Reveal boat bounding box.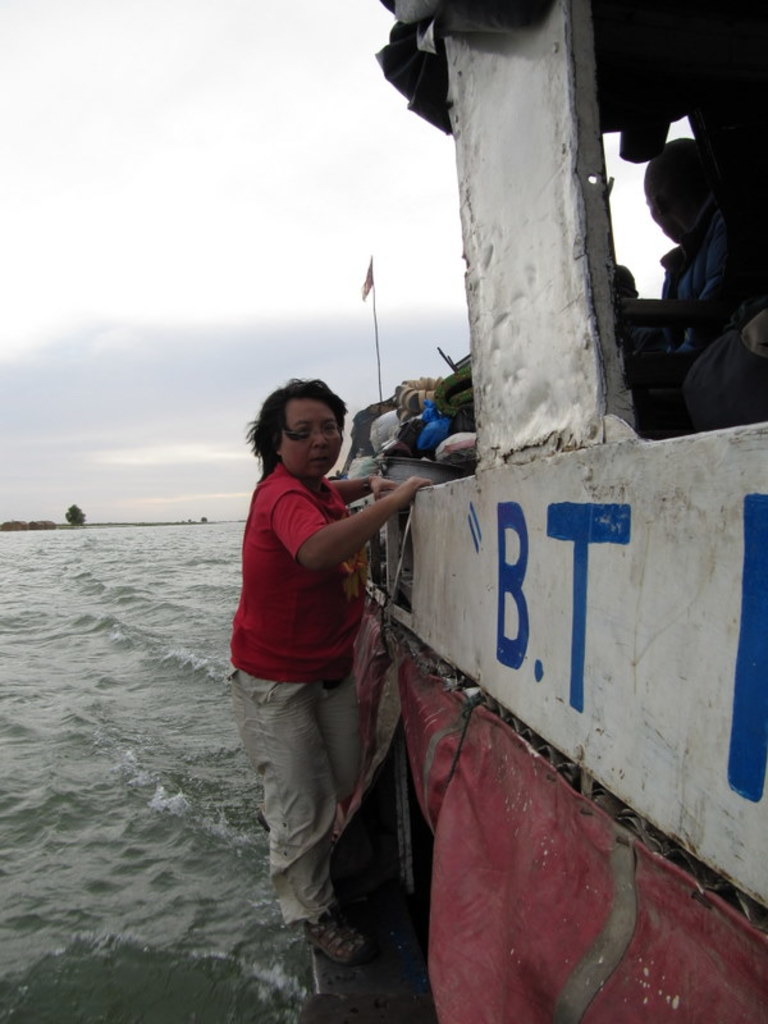
Revealed: pyautogui.locateOnScreen(334, 0, 767, 1020).
